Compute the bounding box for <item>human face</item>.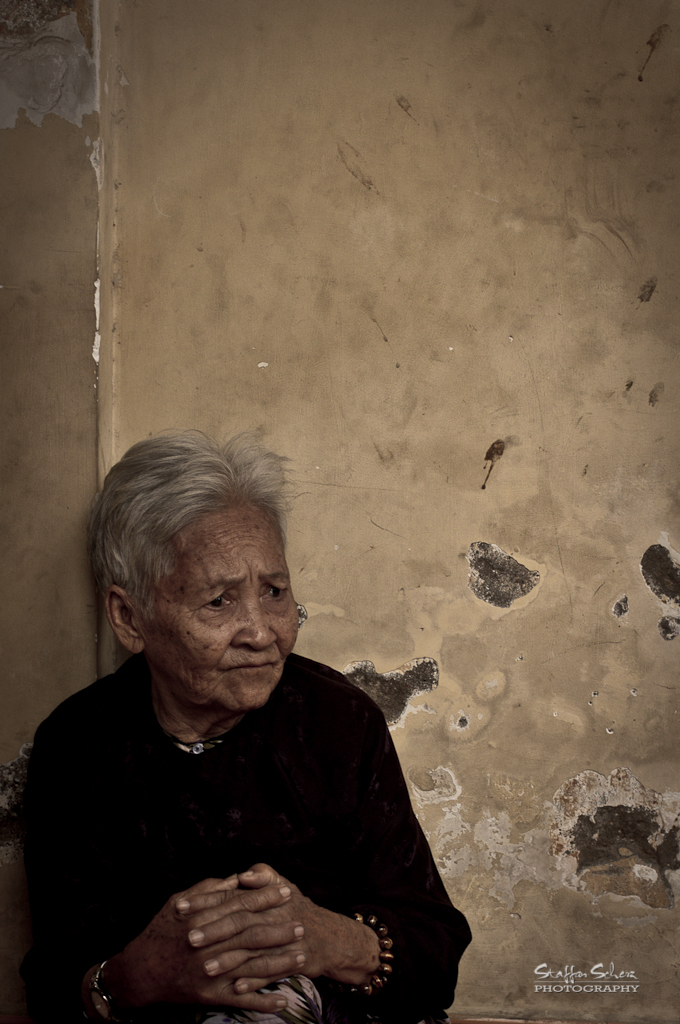
rect(150, 489, 306, 711).
